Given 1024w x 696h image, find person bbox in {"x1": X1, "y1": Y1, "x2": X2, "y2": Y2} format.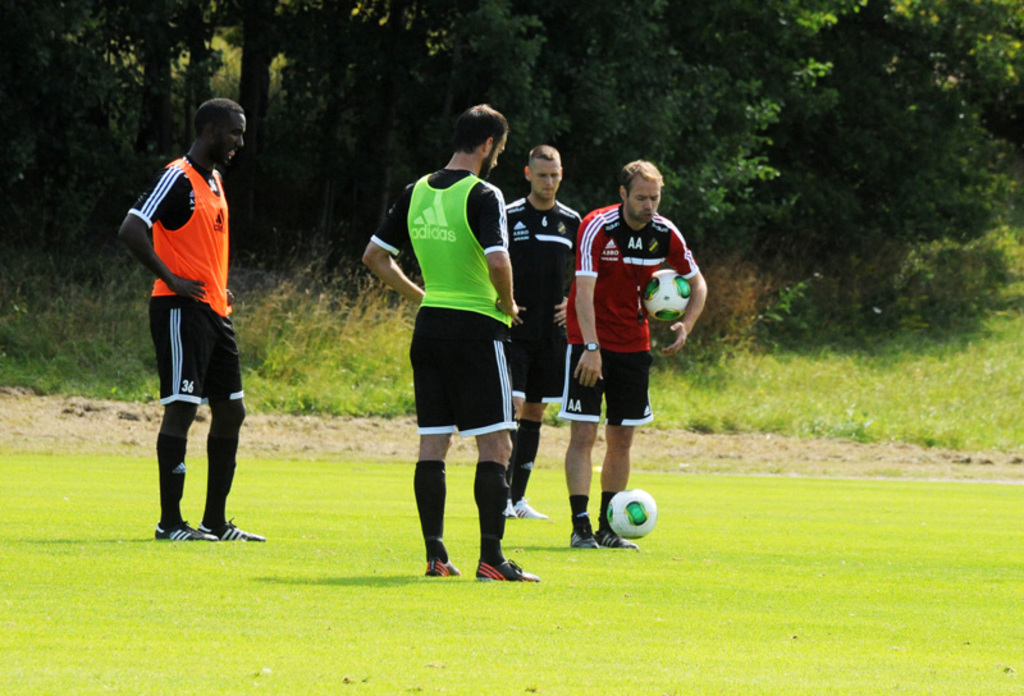
{"x1": 362, "y1": 101, "x2": 540, "y2": 582}.
